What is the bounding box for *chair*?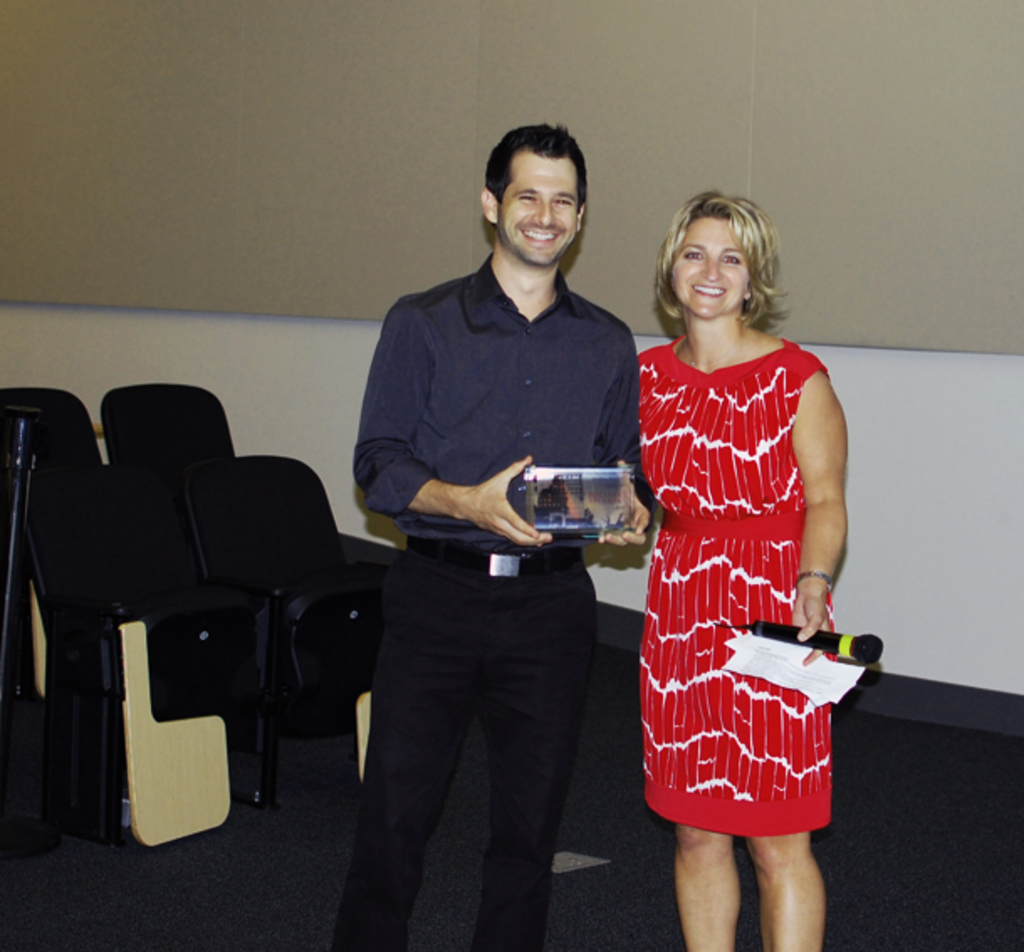
[235, 457, 373, 782].
